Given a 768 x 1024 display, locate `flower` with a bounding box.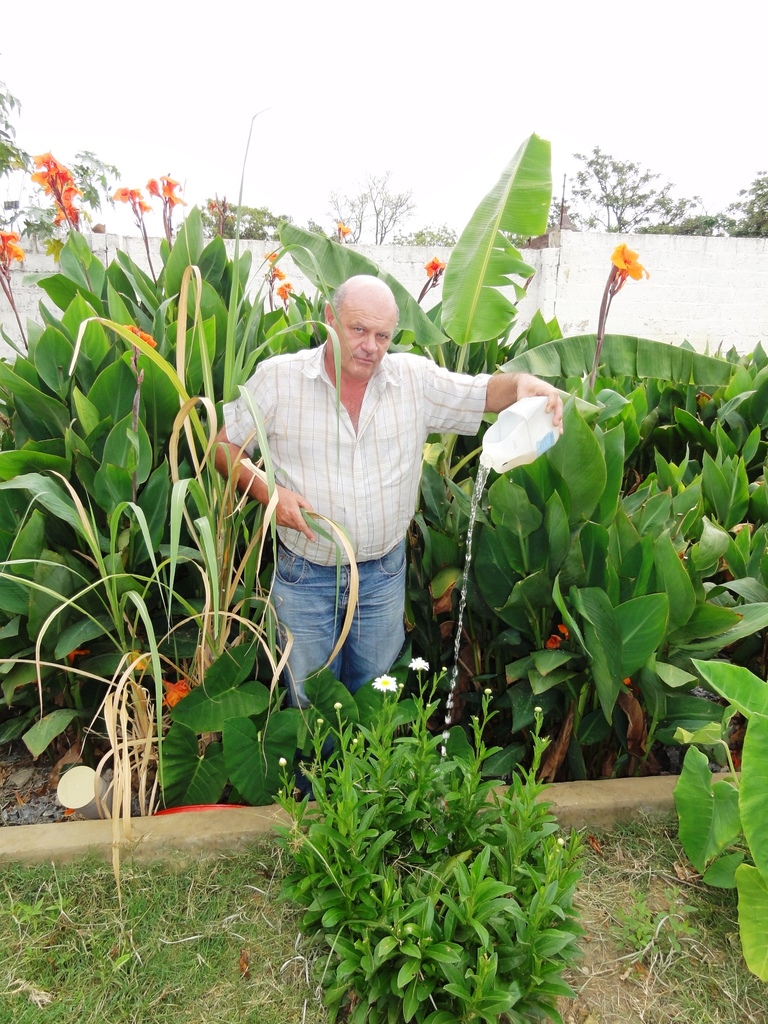
Located: select_region(534, 707, 543, 712).
